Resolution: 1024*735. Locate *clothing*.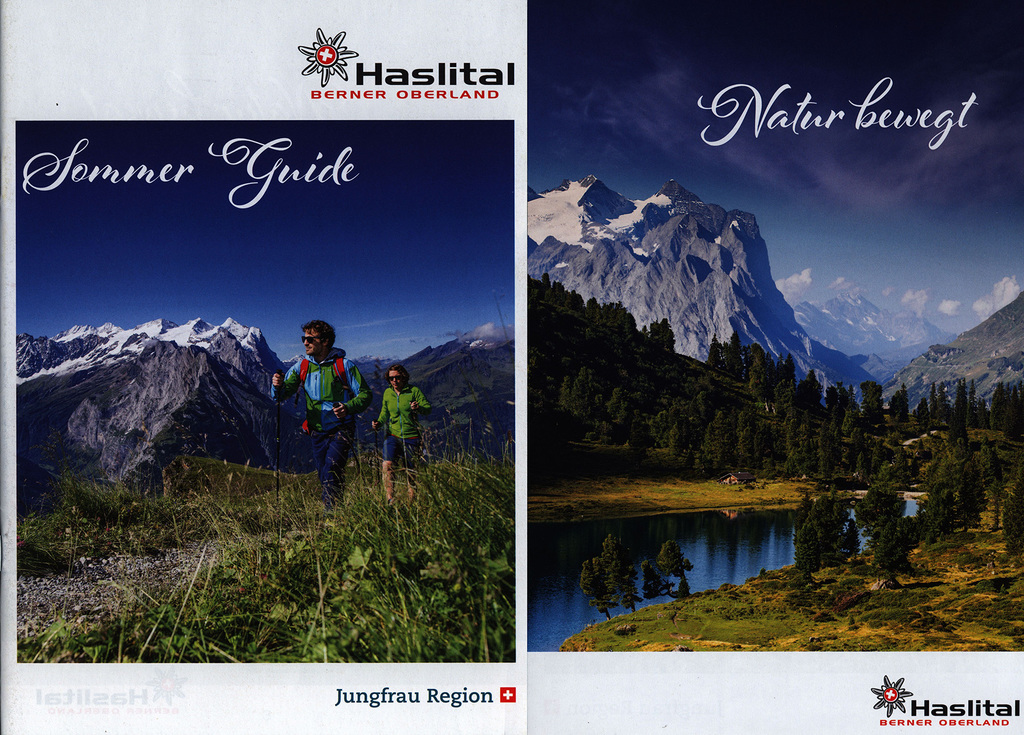
x1=276, y1=330, x2=349, y2=487.
